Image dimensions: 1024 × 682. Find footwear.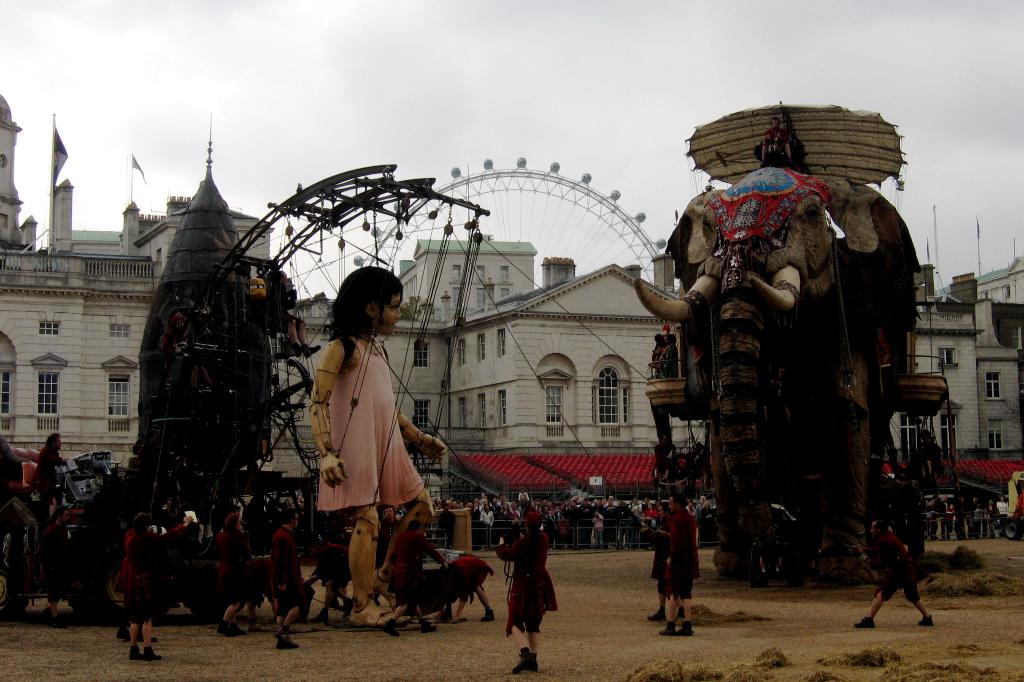
143 646 162 661.
